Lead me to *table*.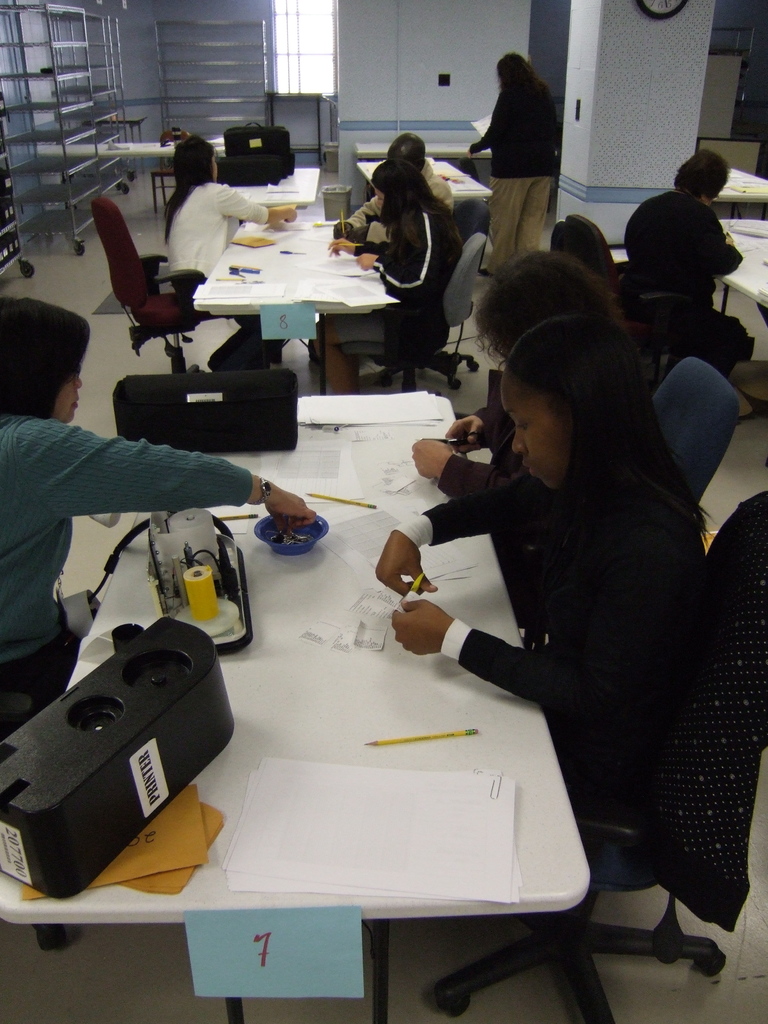
Lead to (227,166,322,200).
